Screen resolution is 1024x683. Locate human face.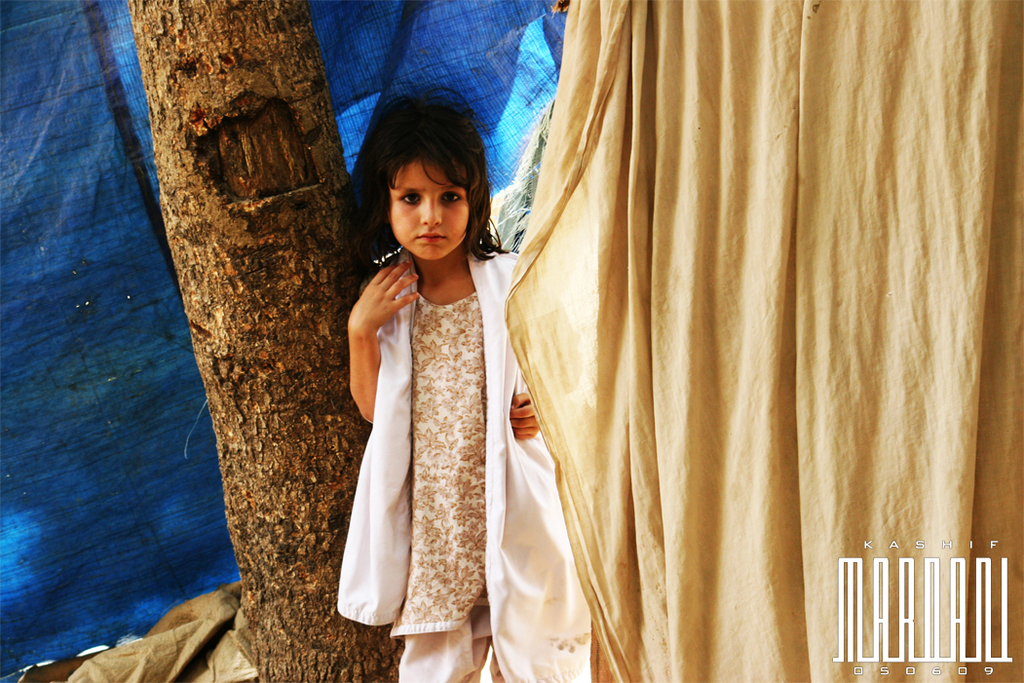
[390, 160, 465, 261].
